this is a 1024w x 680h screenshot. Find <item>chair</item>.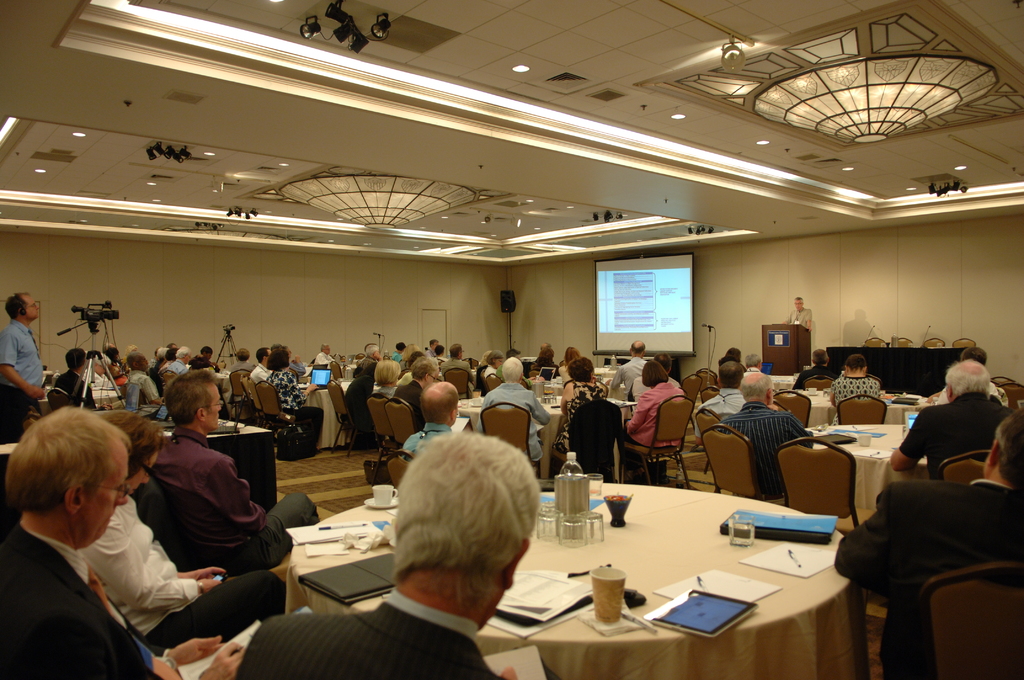
Bounding box: x1=954, y1=338, x2=976, y2=349.
